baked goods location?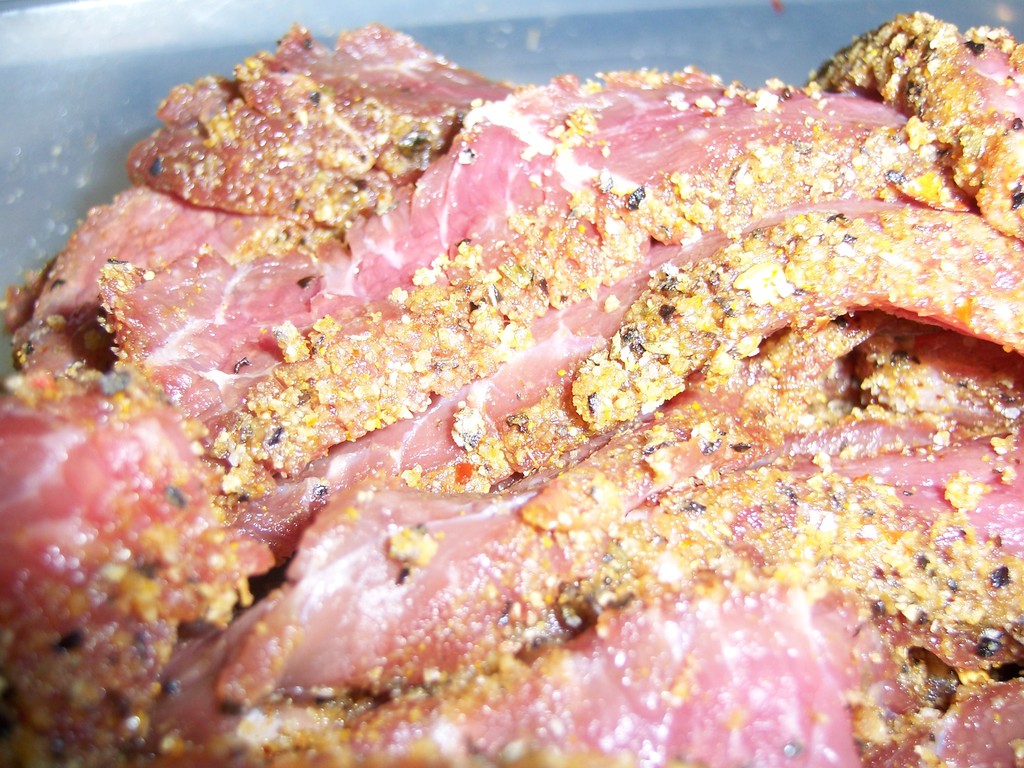
x1=4 y1=61 x2=1021 y2=732
